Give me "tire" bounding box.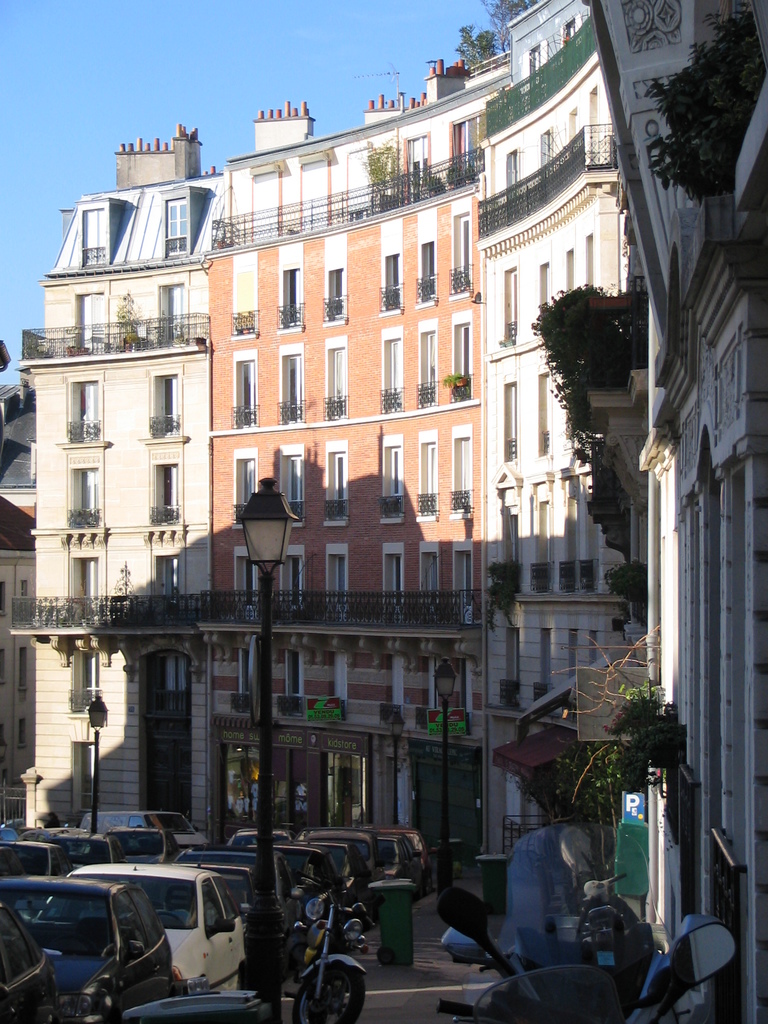
Rect(420, 869, 434, 899).
